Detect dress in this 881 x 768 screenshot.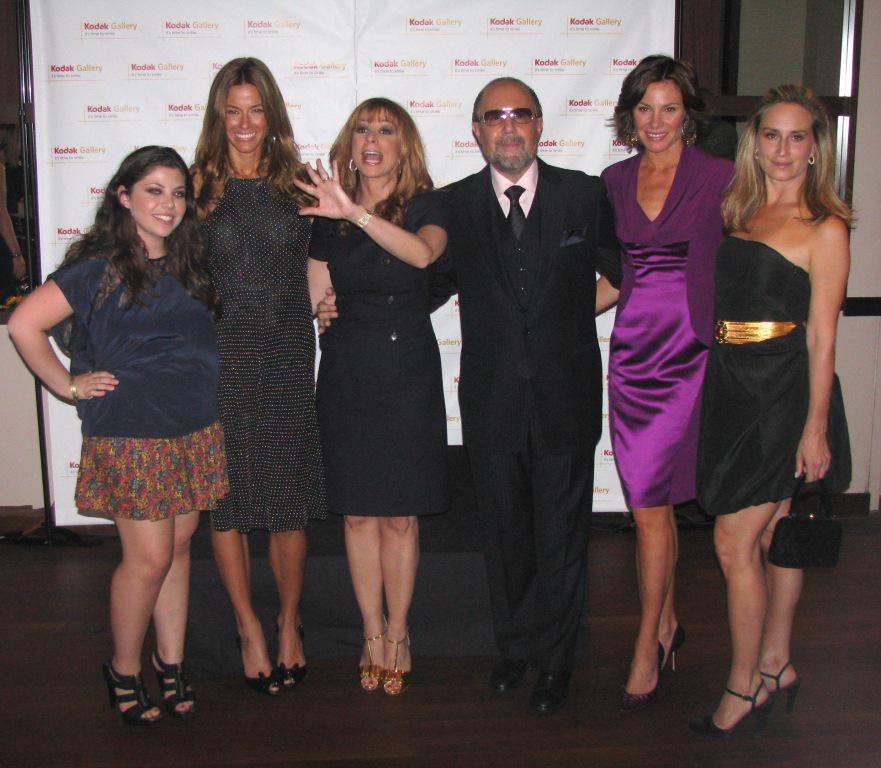
Detection: 185 137 317 542.
